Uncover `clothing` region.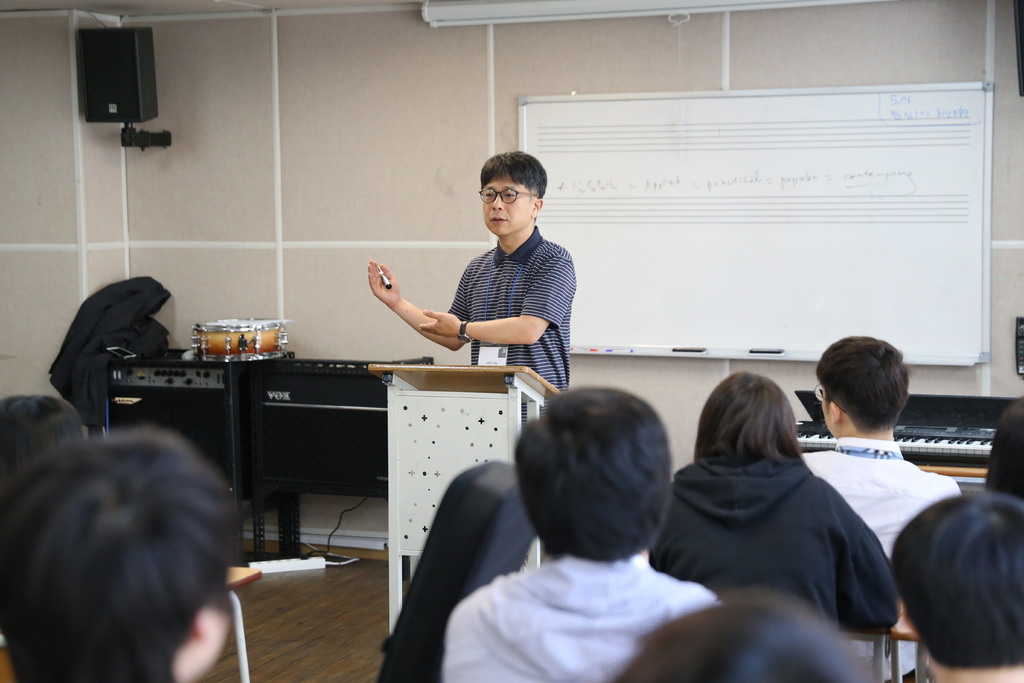
Uncovered: {"x1": 392, "y1": 218, "x2": 585, "y2": 384}.
